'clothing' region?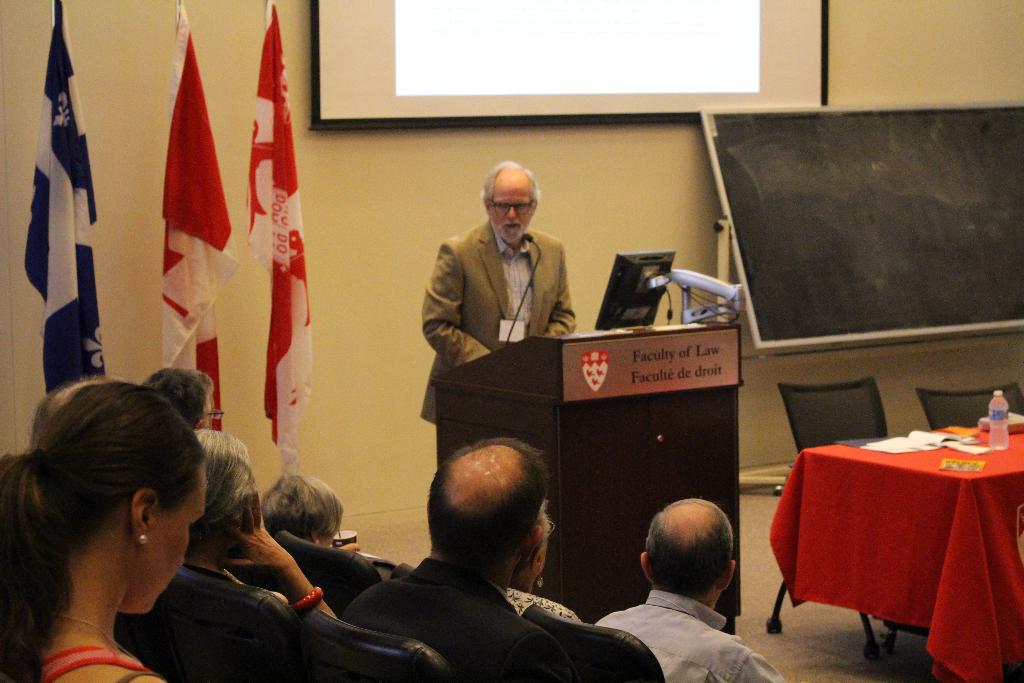
select_region(340, 563, 583, 682)
